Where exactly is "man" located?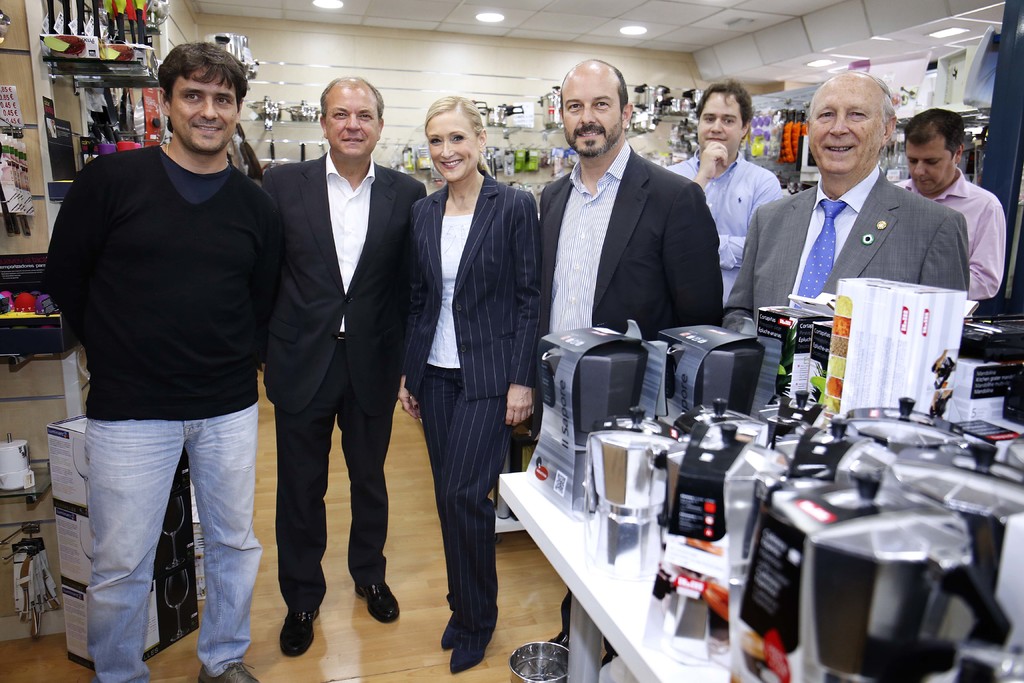
Its bounding box is (38, 38, 290, 682).
